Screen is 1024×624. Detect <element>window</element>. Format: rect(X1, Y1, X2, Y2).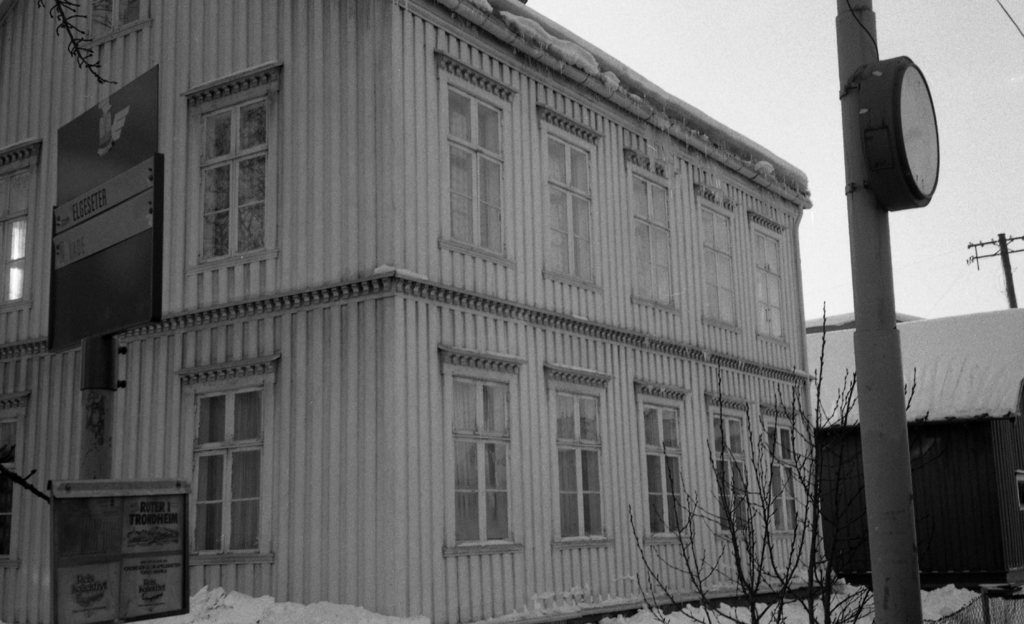
rect(178, 70, 278, 270).
